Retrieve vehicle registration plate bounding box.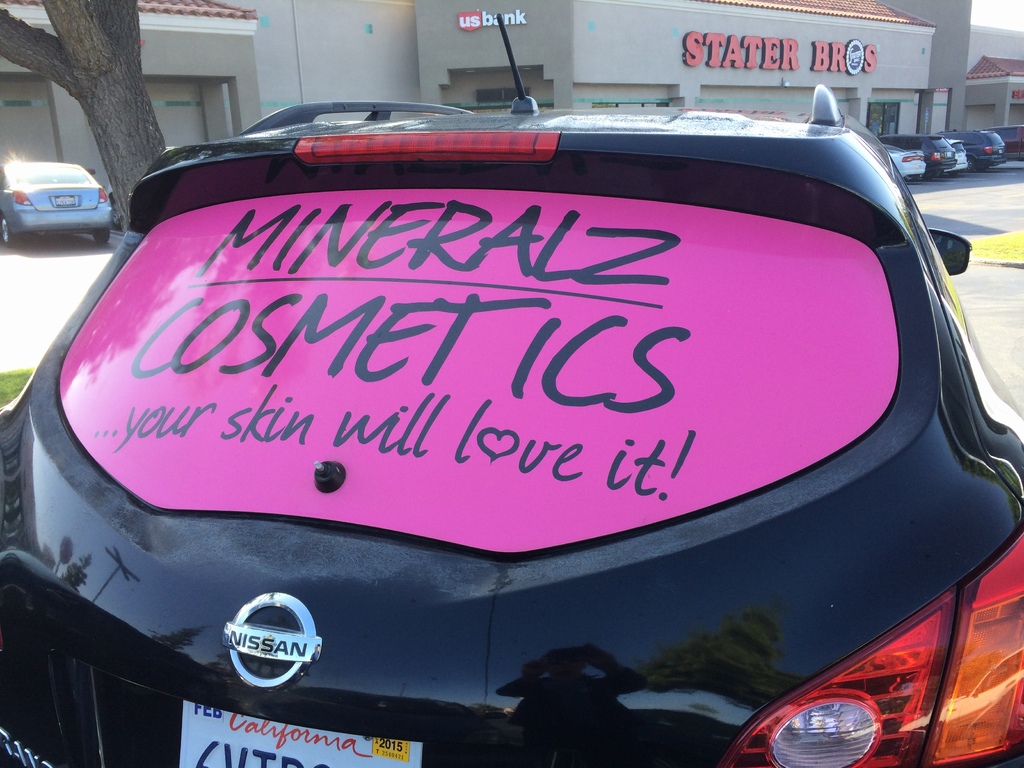
Bounding box: 55/196/76/208.
